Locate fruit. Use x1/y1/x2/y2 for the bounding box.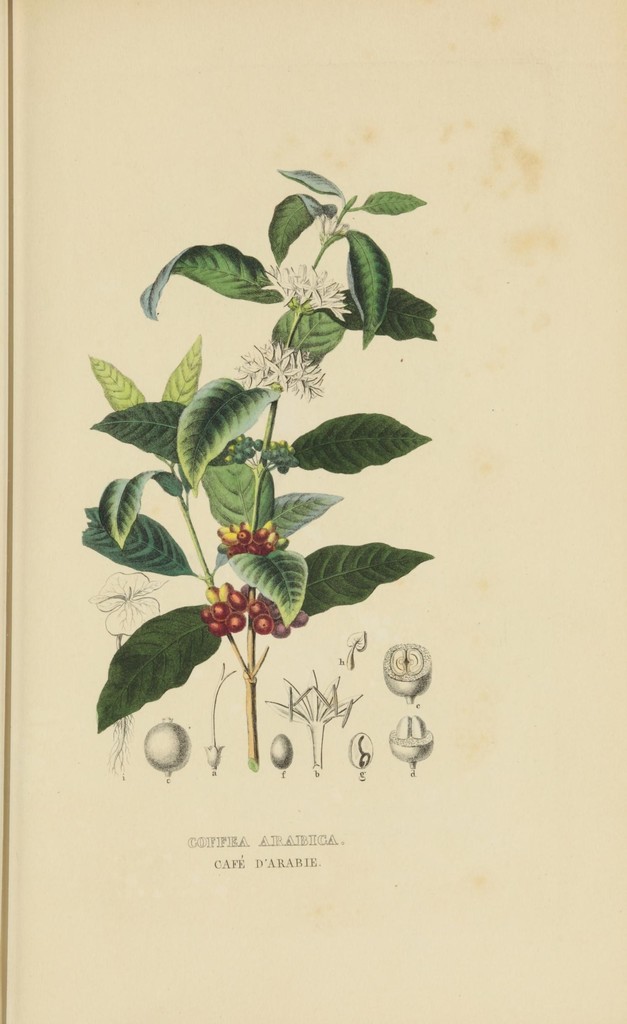
262/733/293/777.
